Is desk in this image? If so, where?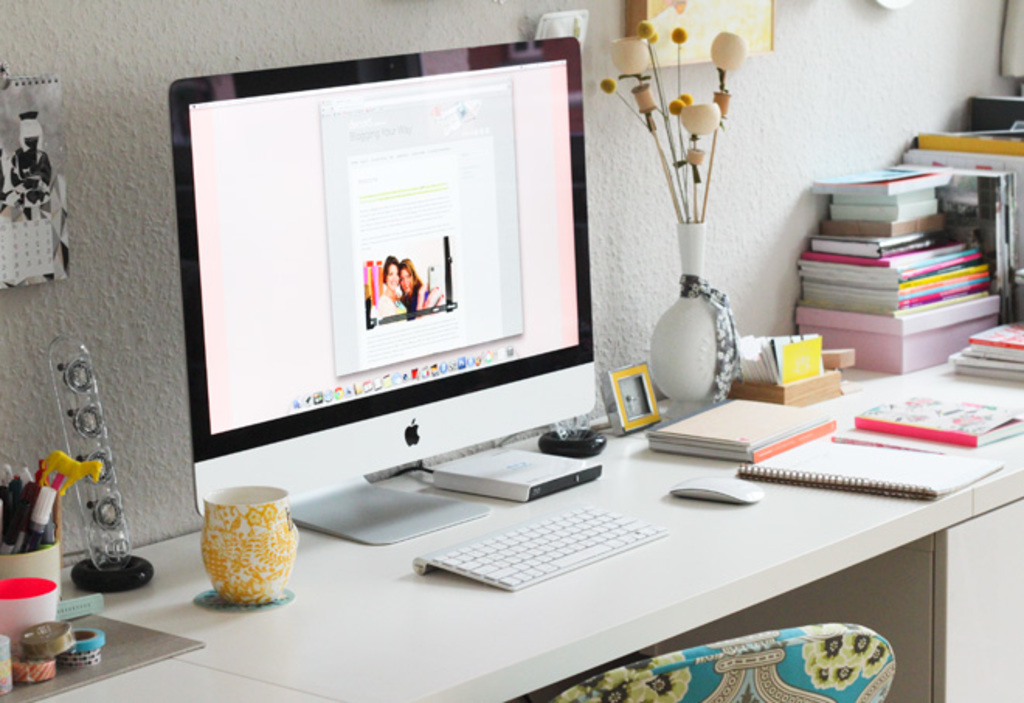
Yes, at [left=0, top=393, right=1022, bottom=701].
